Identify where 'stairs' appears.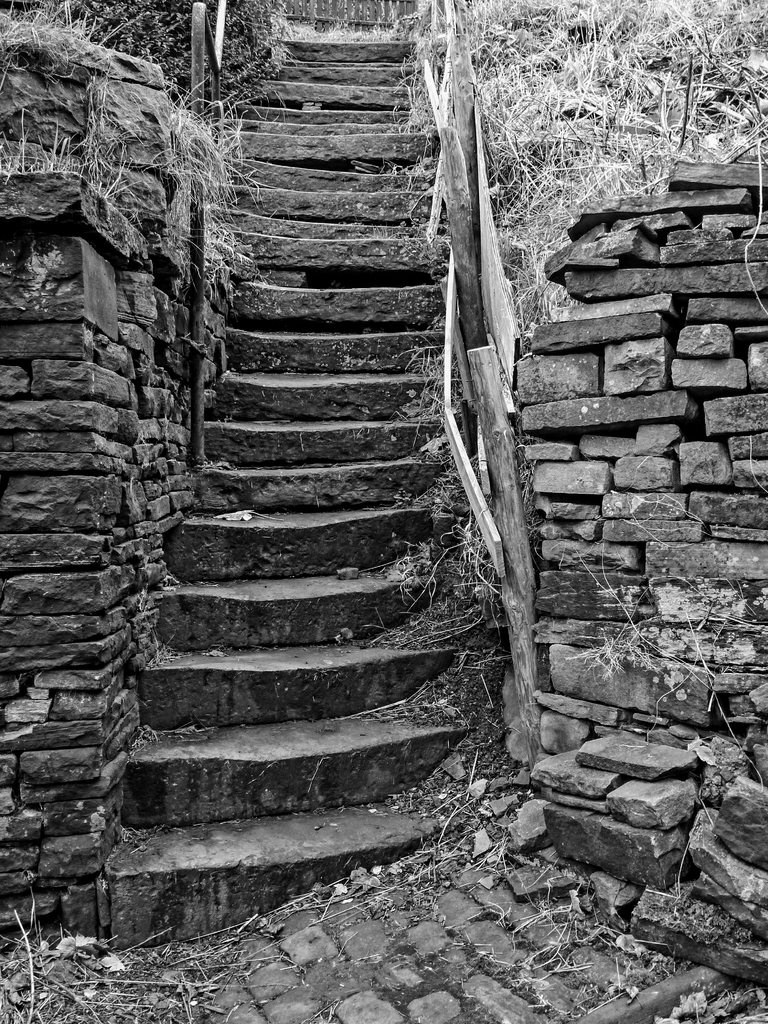
Appears at BBox(100, 28, 454, 941).
